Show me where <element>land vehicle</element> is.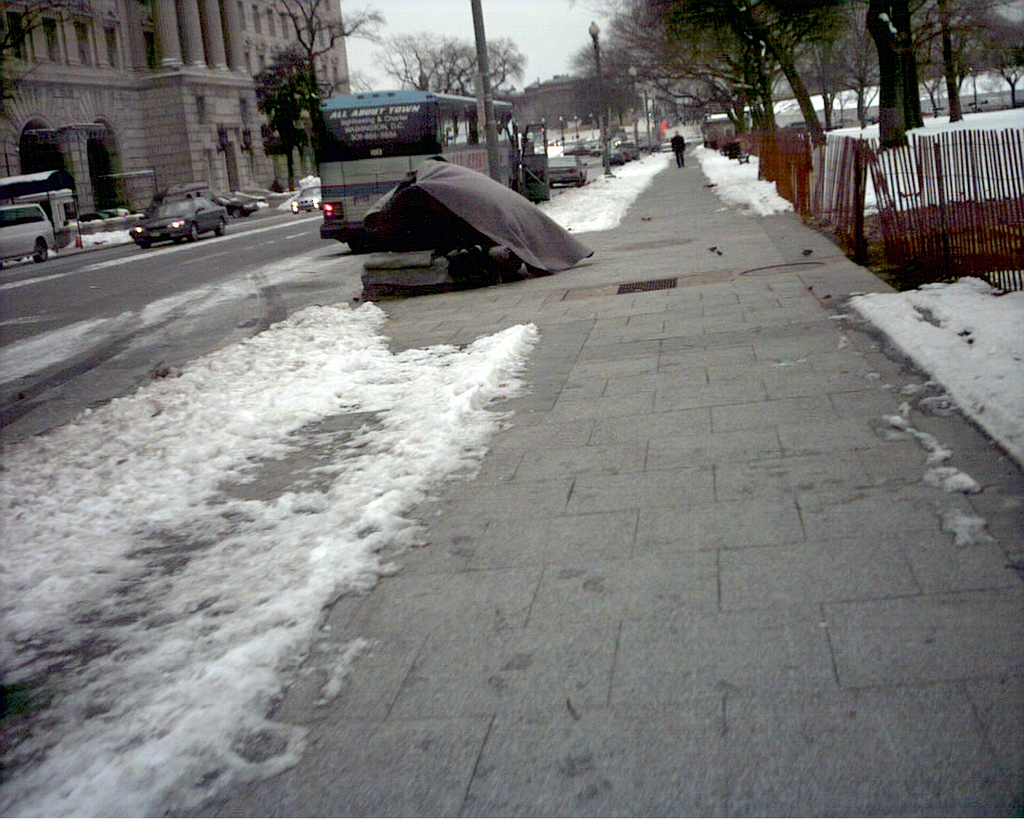
<element>land vehicle</element> is at x1=314, y1=90, x2=552, y2=259.
